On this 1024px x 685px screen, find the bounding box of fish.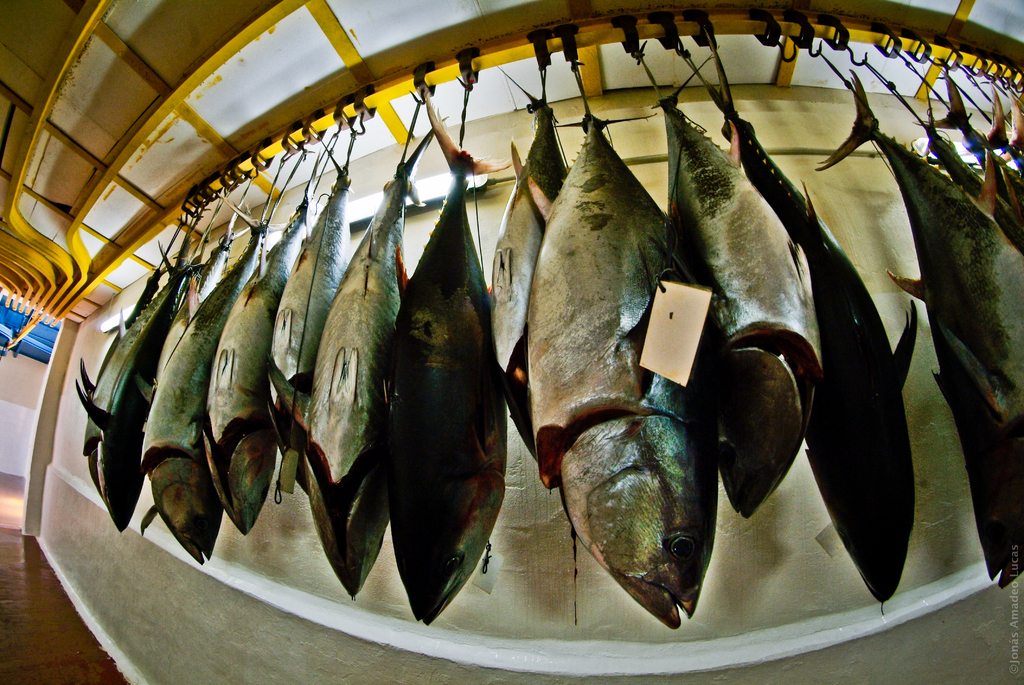
Bounding box: bbox=[259, 170, 366, 479].
